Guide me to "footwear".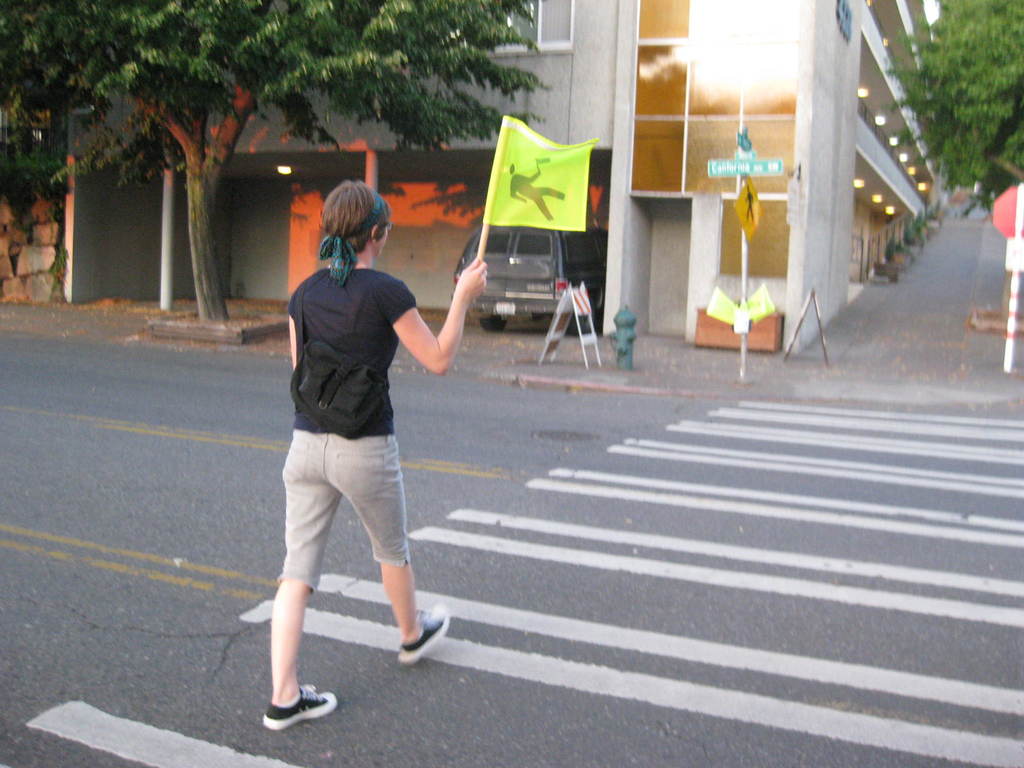
Guidance: crop(248, 667, 325, 739).
